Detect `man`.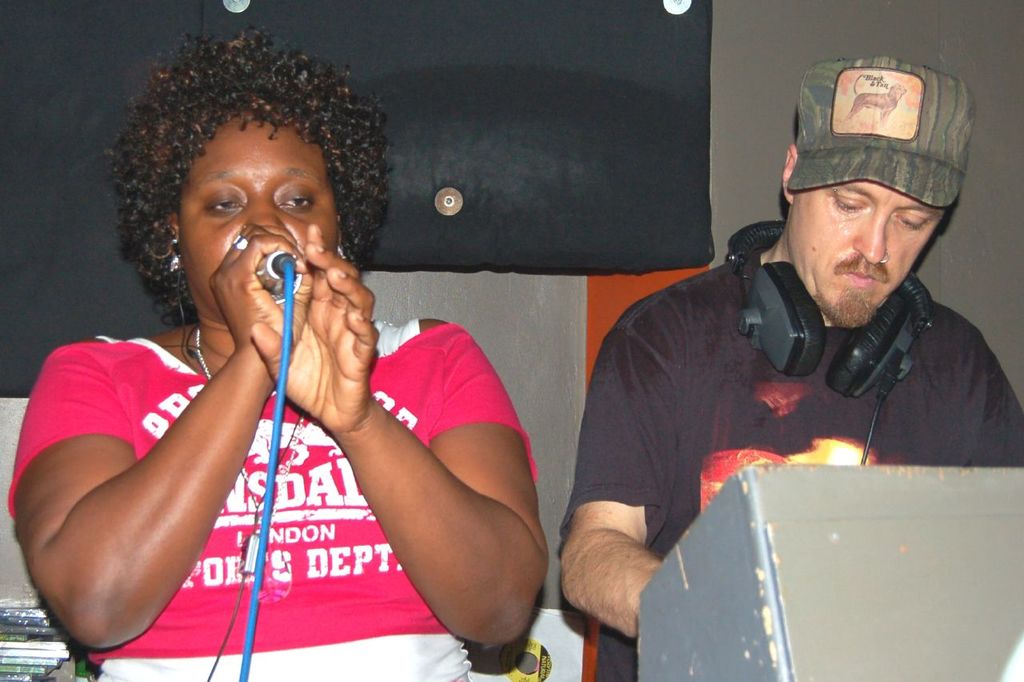
Detected at pyautogui.locateOnScreen(571, 76, 1021, 619).
